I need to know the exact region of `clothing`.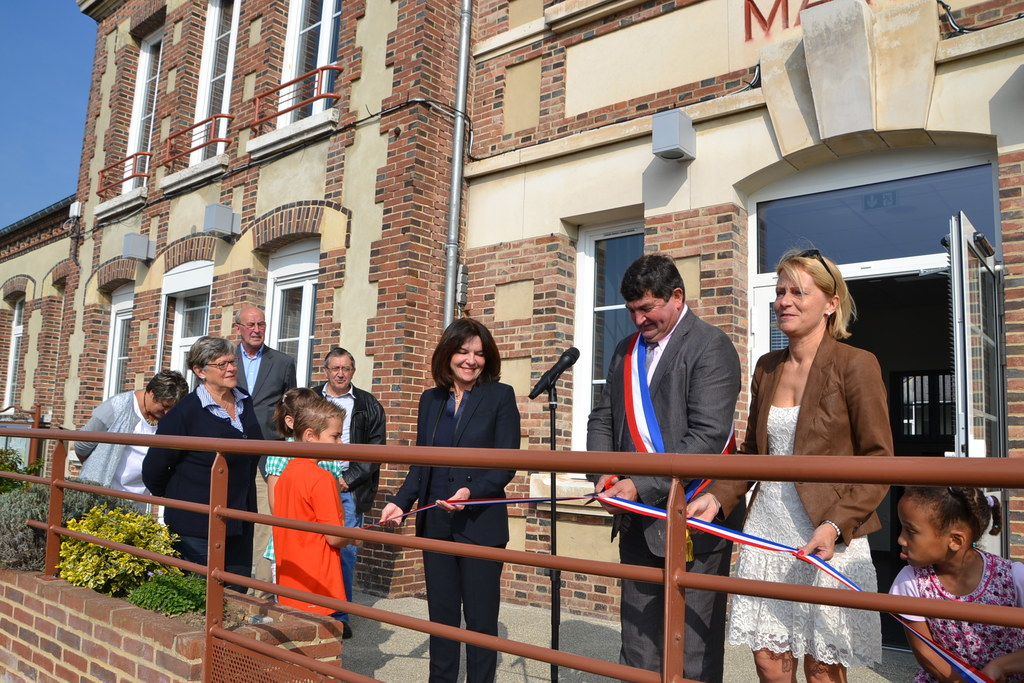
Region: locate(580, 325, 746, 682).
